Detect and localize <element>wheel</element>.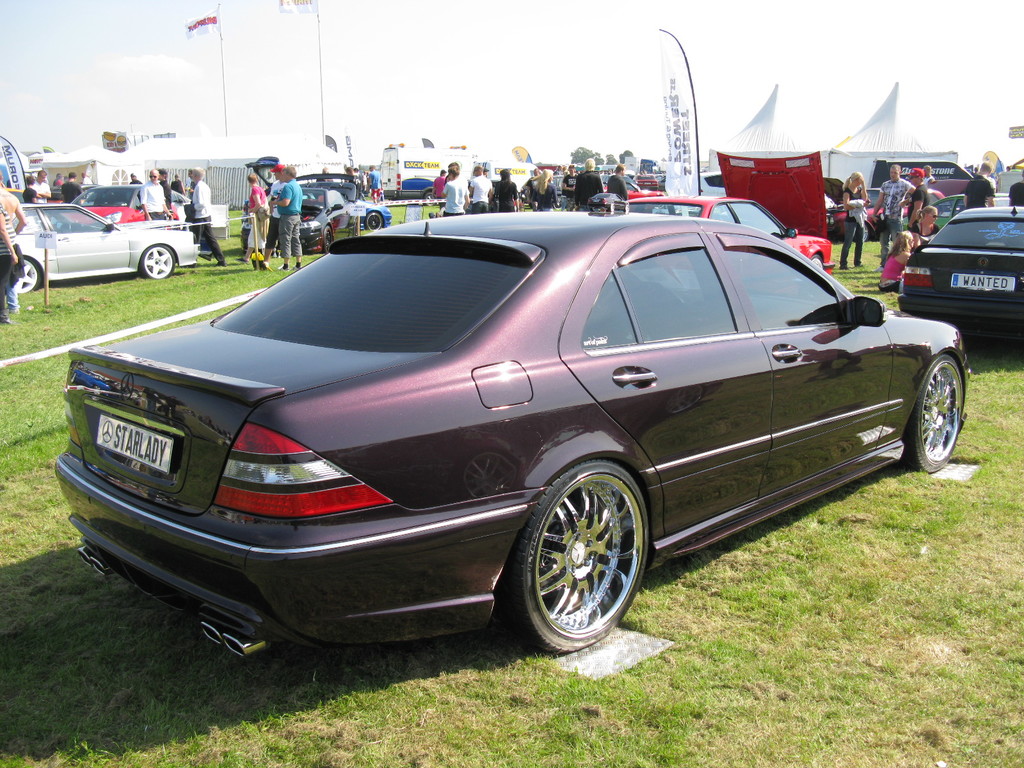
Localized at 609:204:612:211.
